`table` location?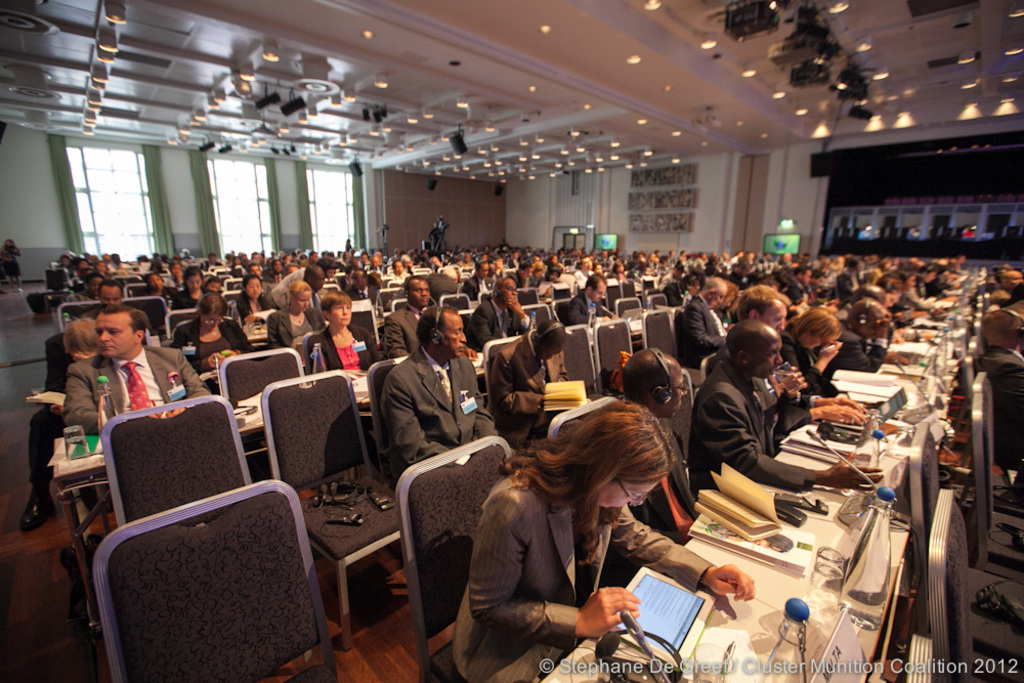
54/312/649/638
